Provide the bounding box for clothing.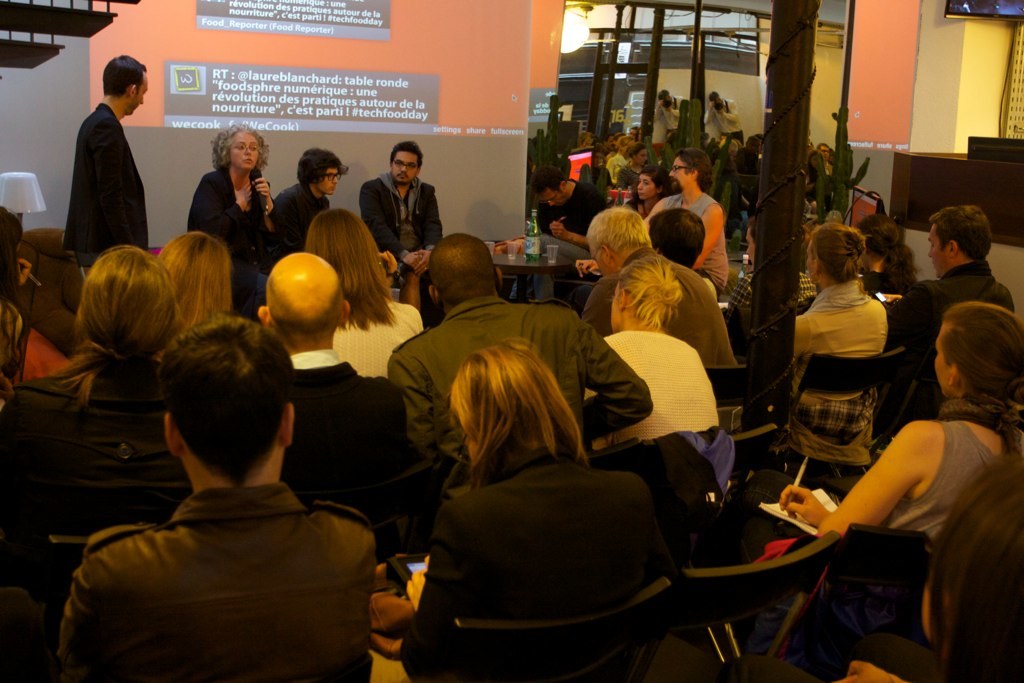
(279,346,416,525).
